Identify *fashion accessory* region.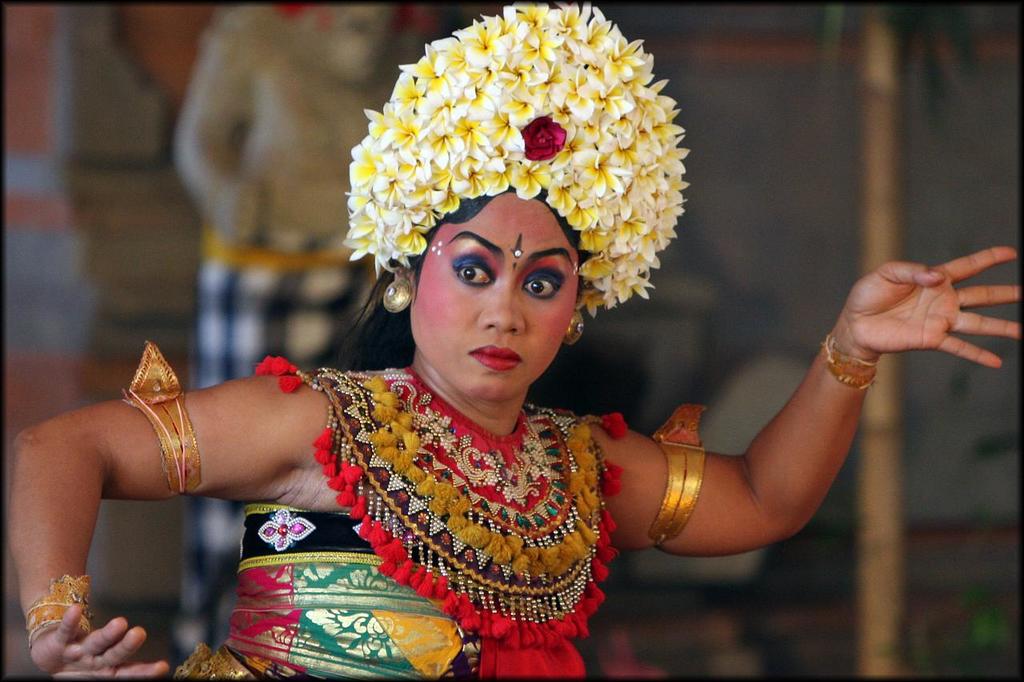
Region: select_region(565, 305, 586, 344).
